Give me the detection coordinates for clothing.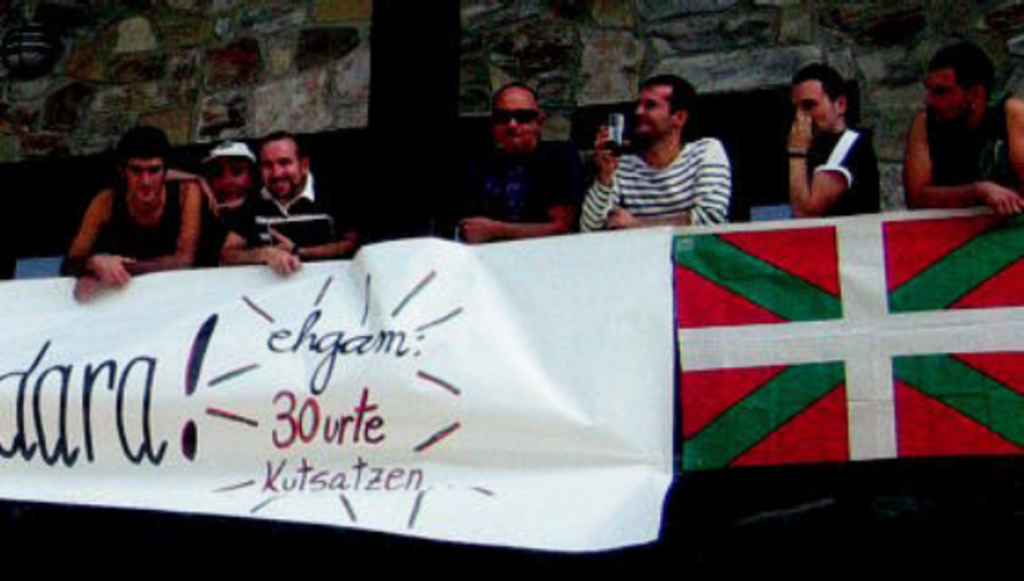
pyautogui.locateOnScreen(258, 172, 355, 256).
